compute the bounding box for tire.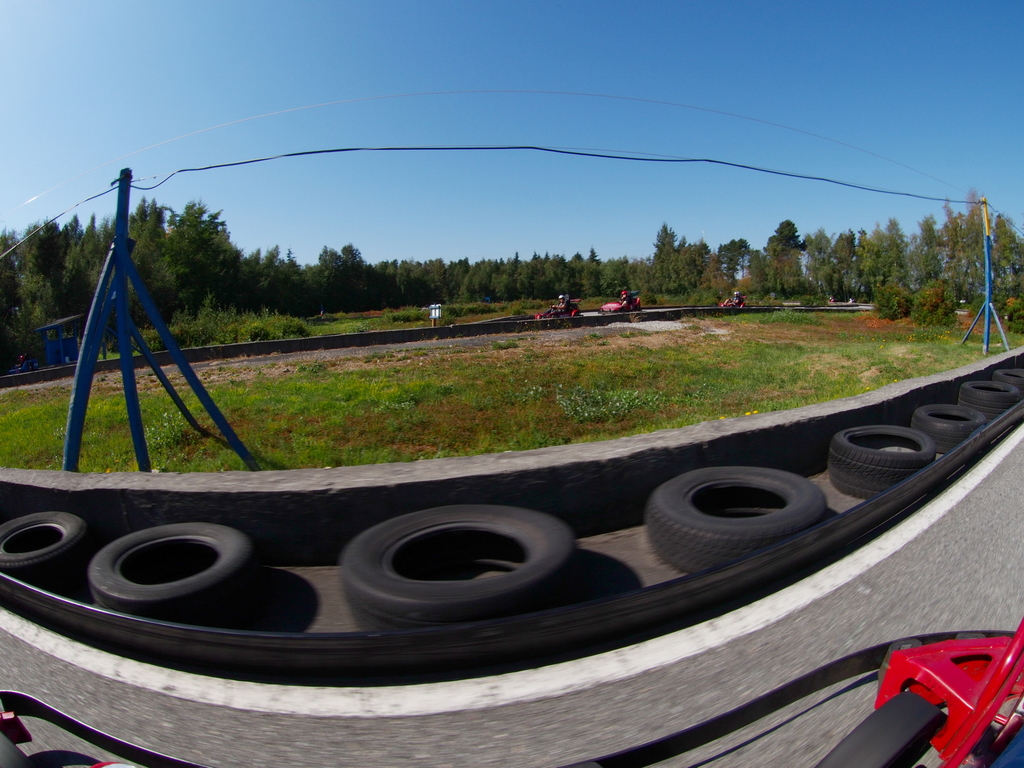
(956,381,1023,424).
